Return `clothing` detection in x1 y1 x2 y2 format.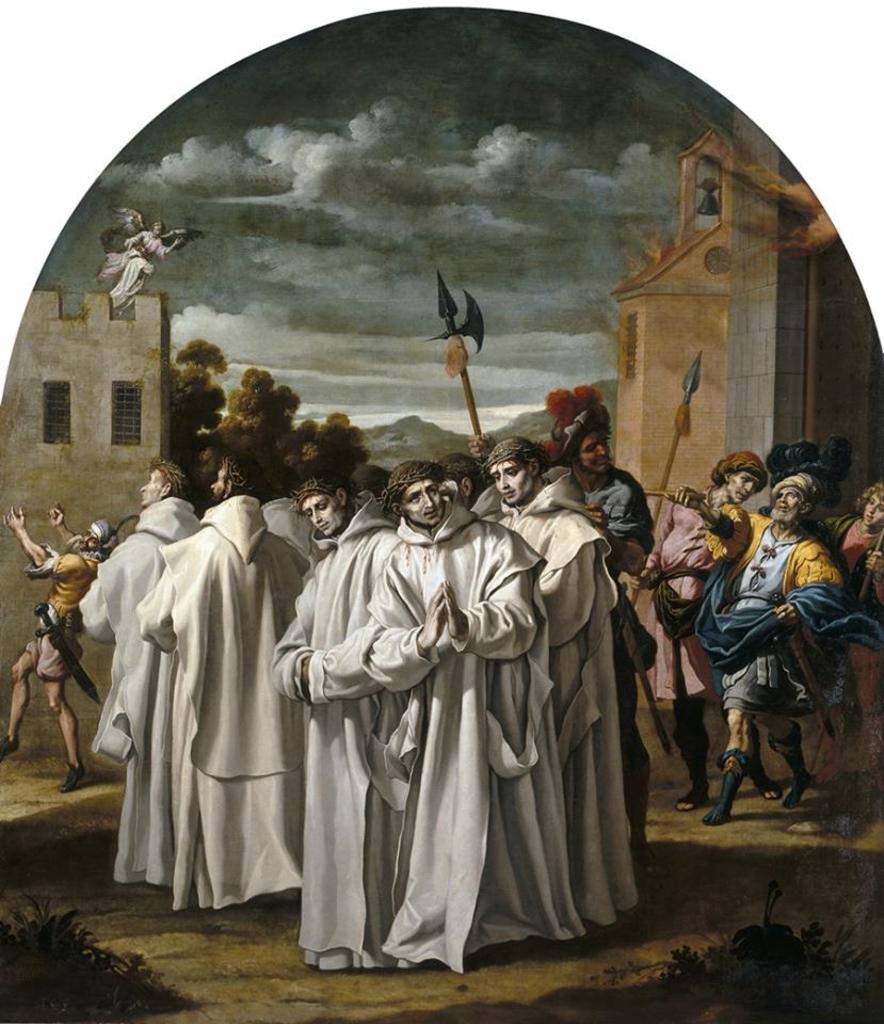
74 483 198 887.
